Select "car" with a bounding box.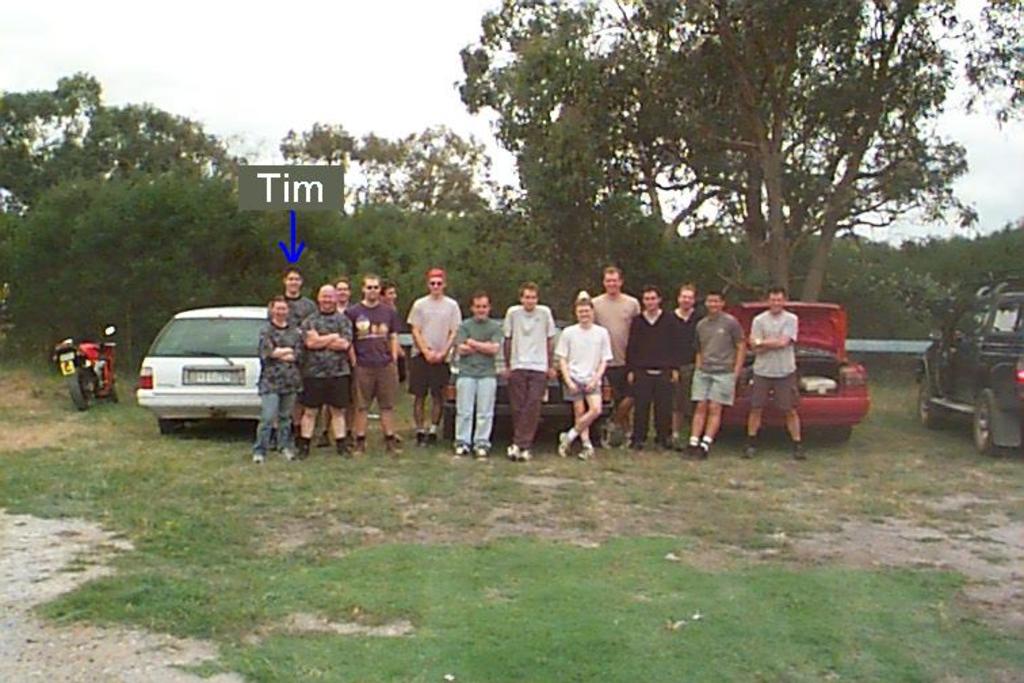
{"x1": 436, "y1": 317, "x2": 614, "y2": 442}.
